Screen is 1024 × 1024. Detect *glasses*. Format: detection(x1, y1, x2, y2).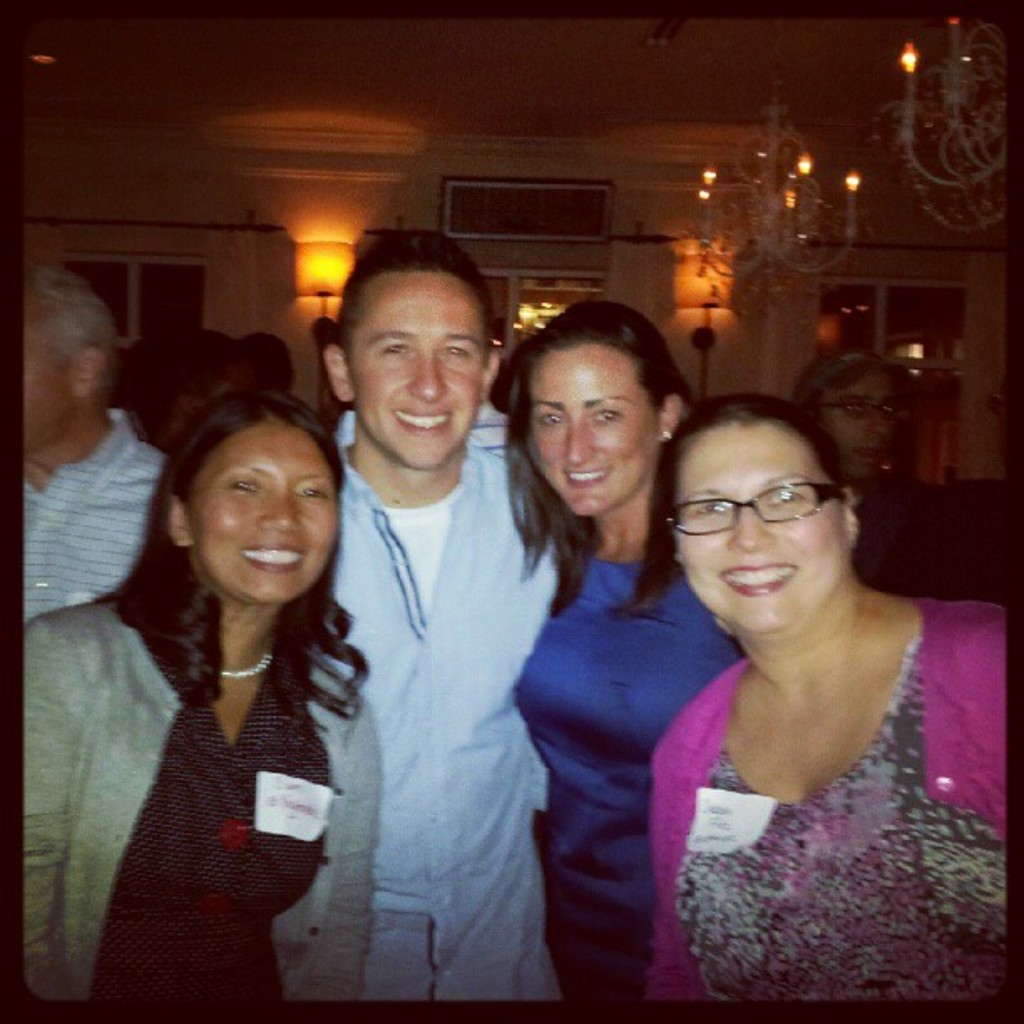
detection(659, 474, 855, 534).
